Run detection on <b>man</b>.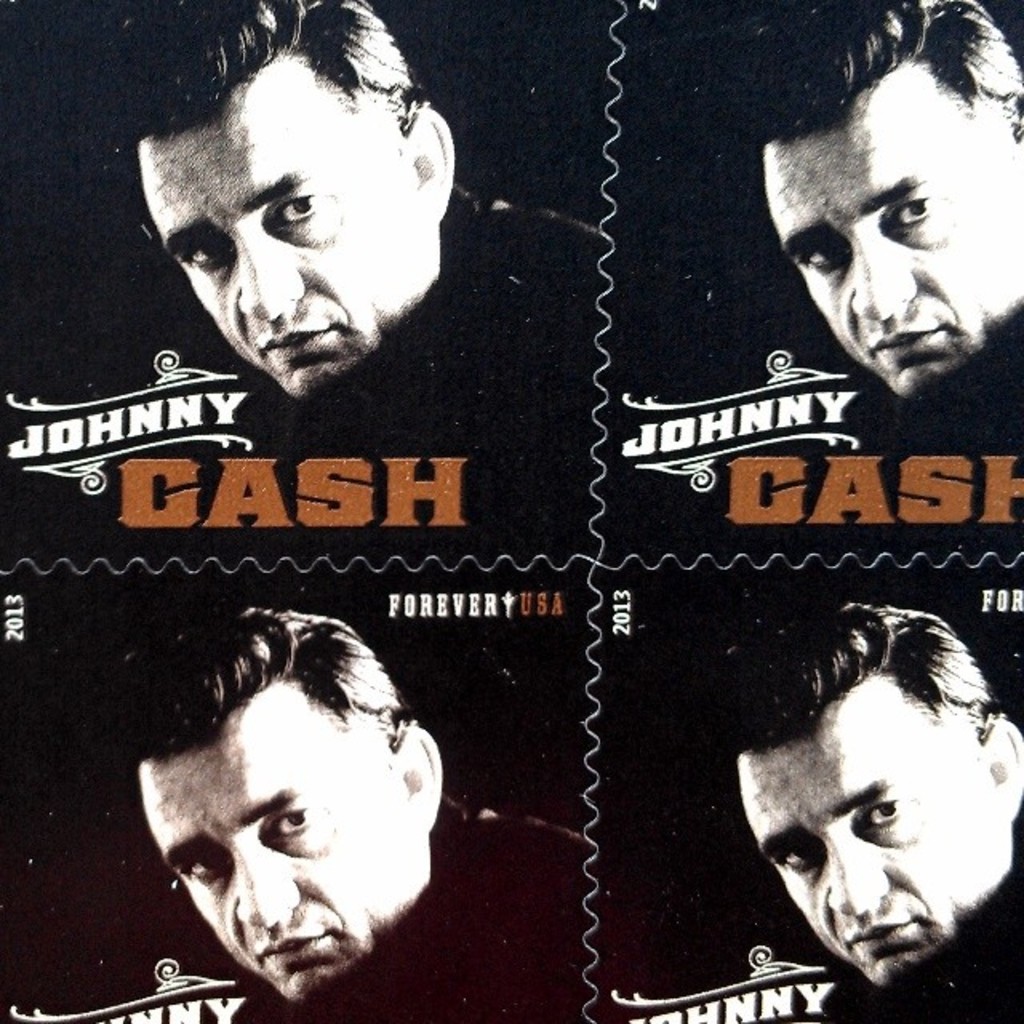
Result: 117 608 514 1023.
